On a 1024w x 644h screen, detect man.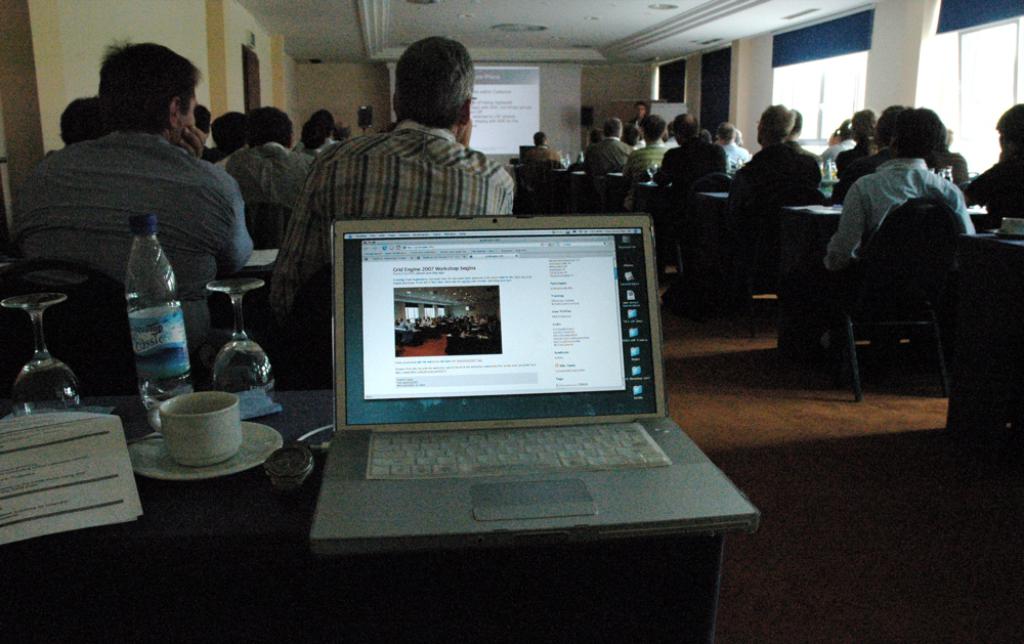
(left=226, top=103, right=309, bottom=249).
